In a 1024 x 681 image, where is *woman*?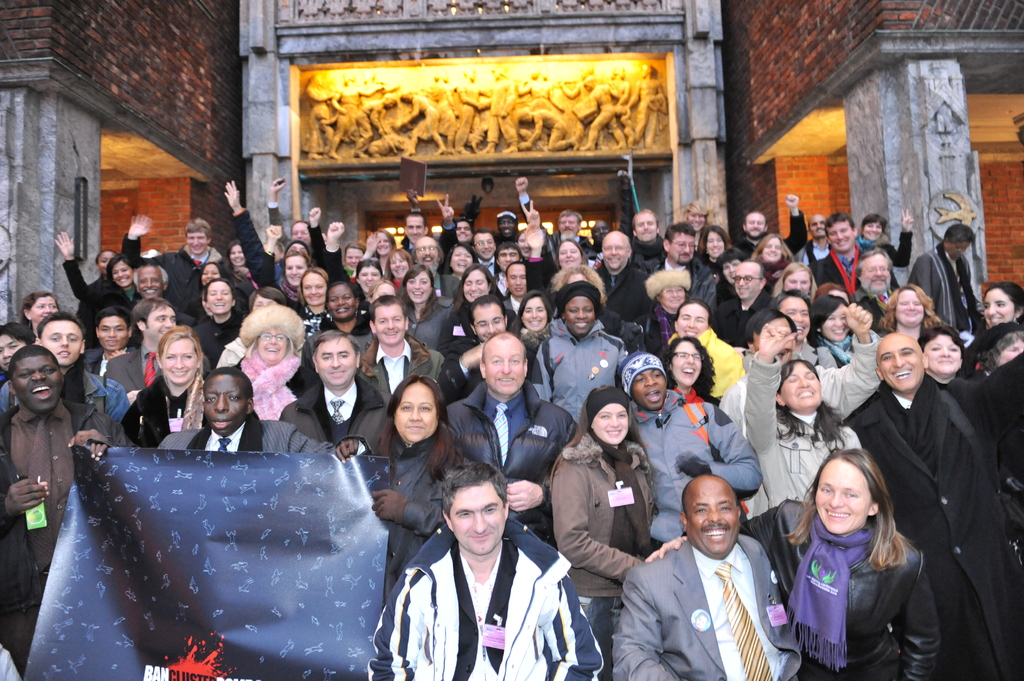
[left=53, top=236, right=141, bottom=308].
